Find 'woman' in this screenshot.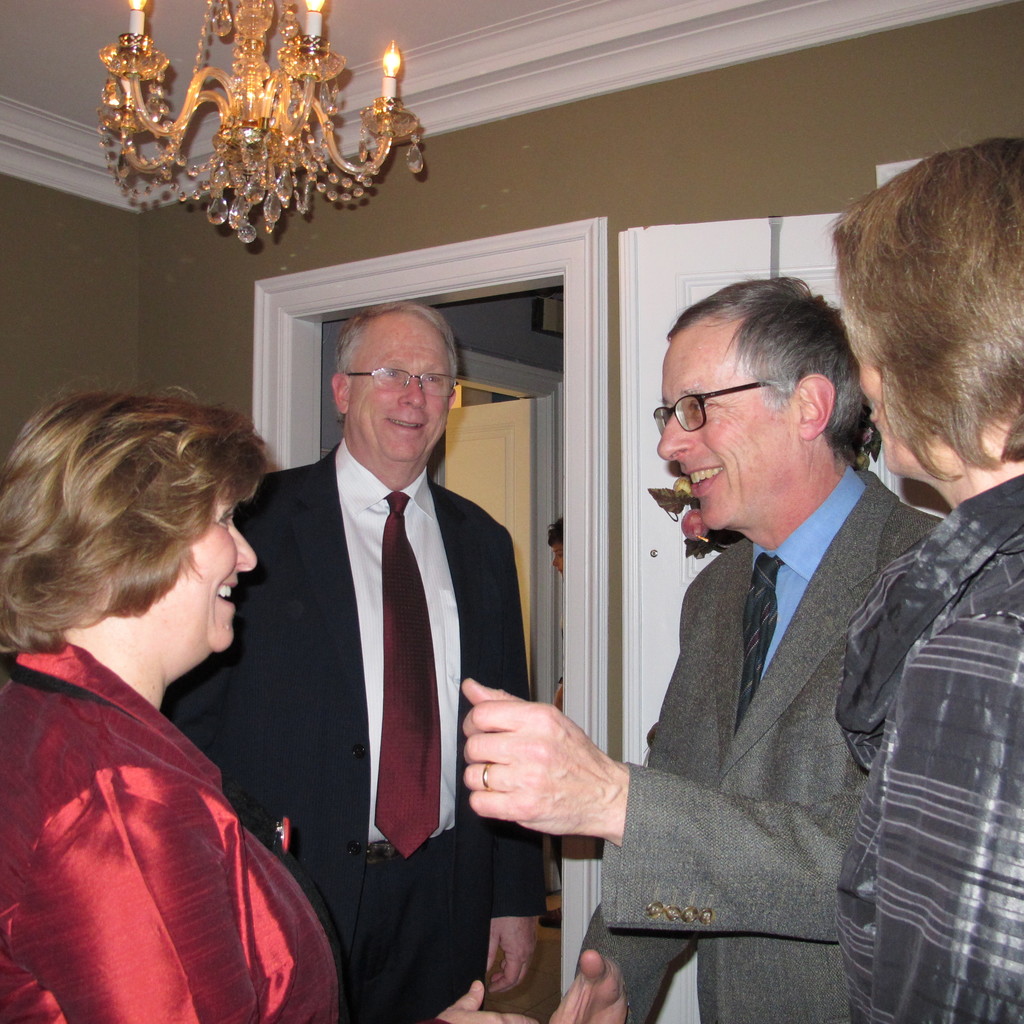
The bounding box for 'woman' is x1=572, y1=472, x2=934, y2=1023.
